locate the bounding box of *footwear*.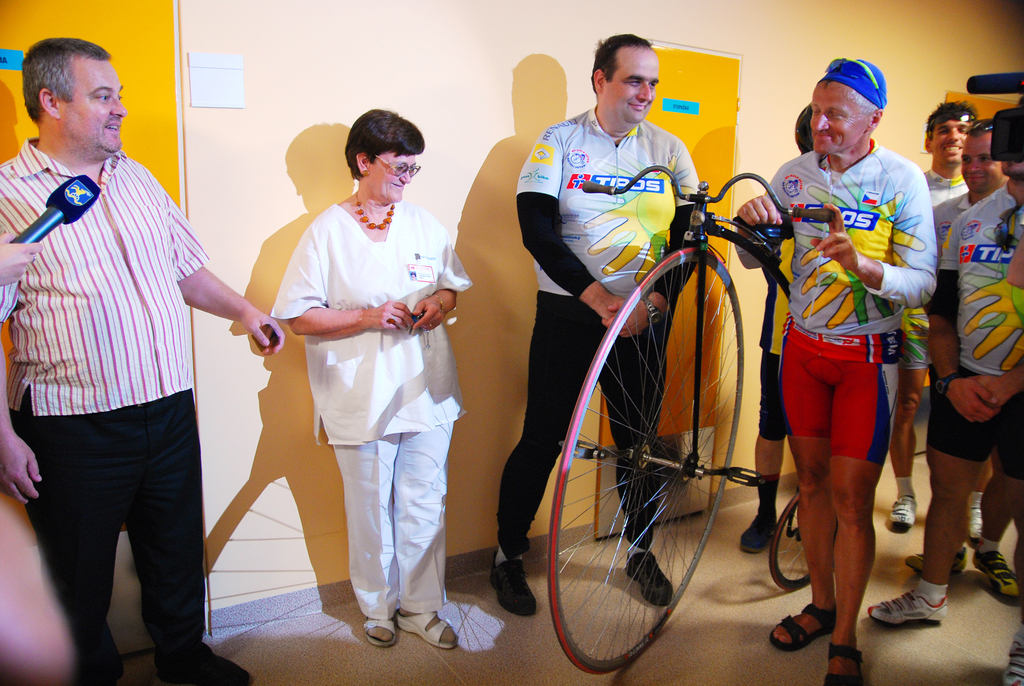
Bounding box: <region>893, 485, 919, 549</region>.
